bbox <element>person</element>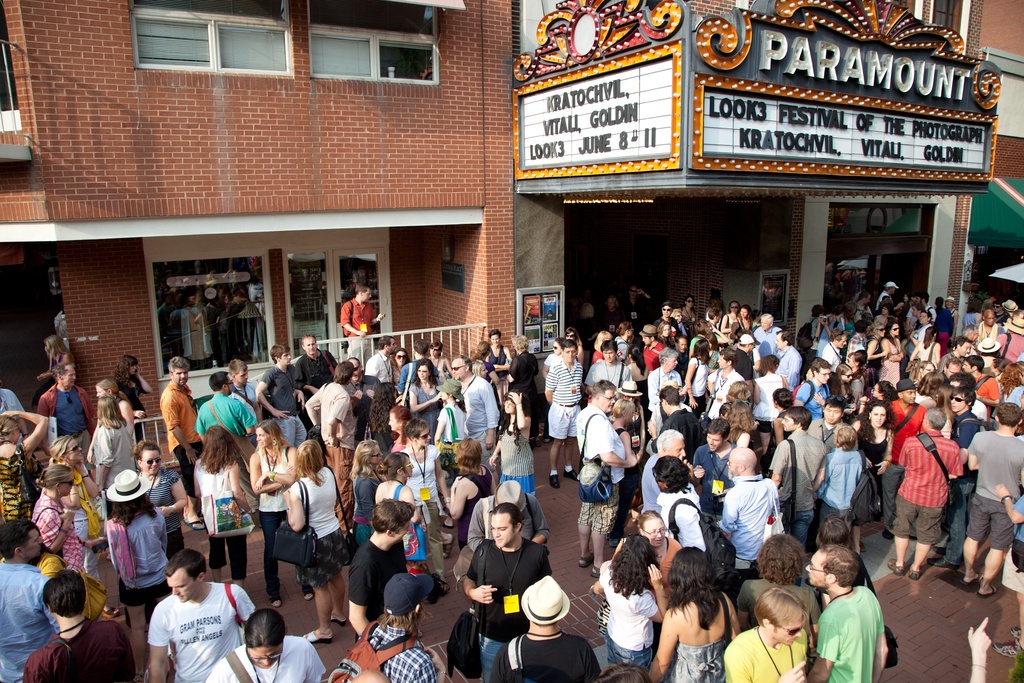
[960,403,1023,599]
